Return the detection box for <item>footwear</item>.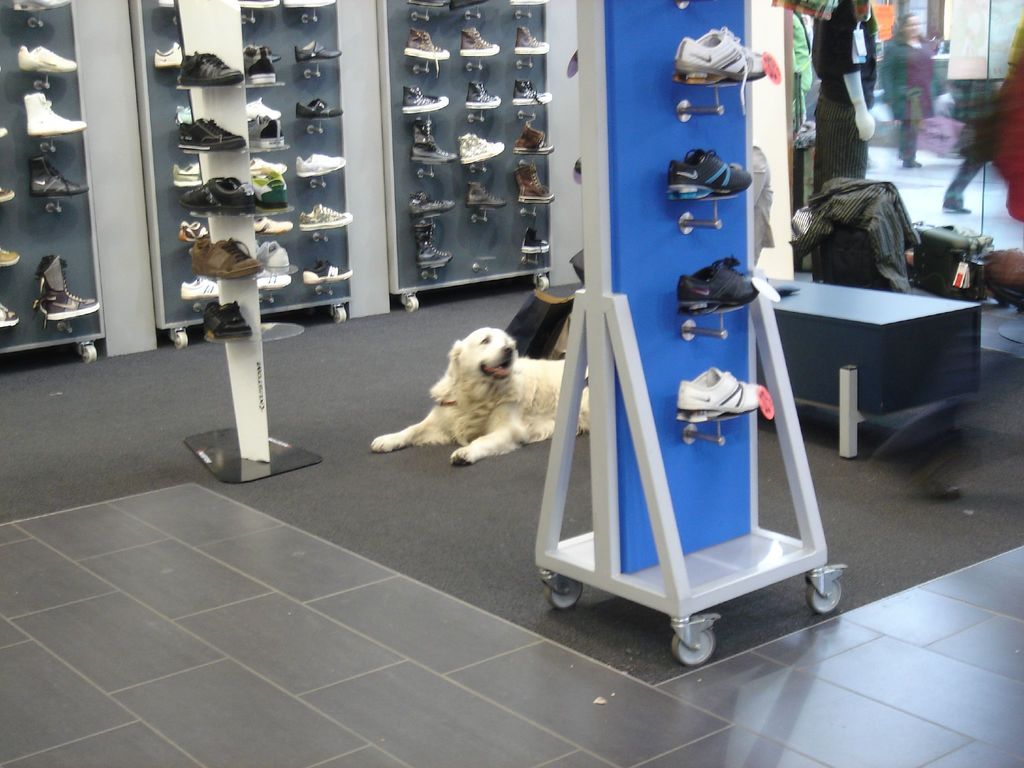
locate(404, 28, 452, 73).
